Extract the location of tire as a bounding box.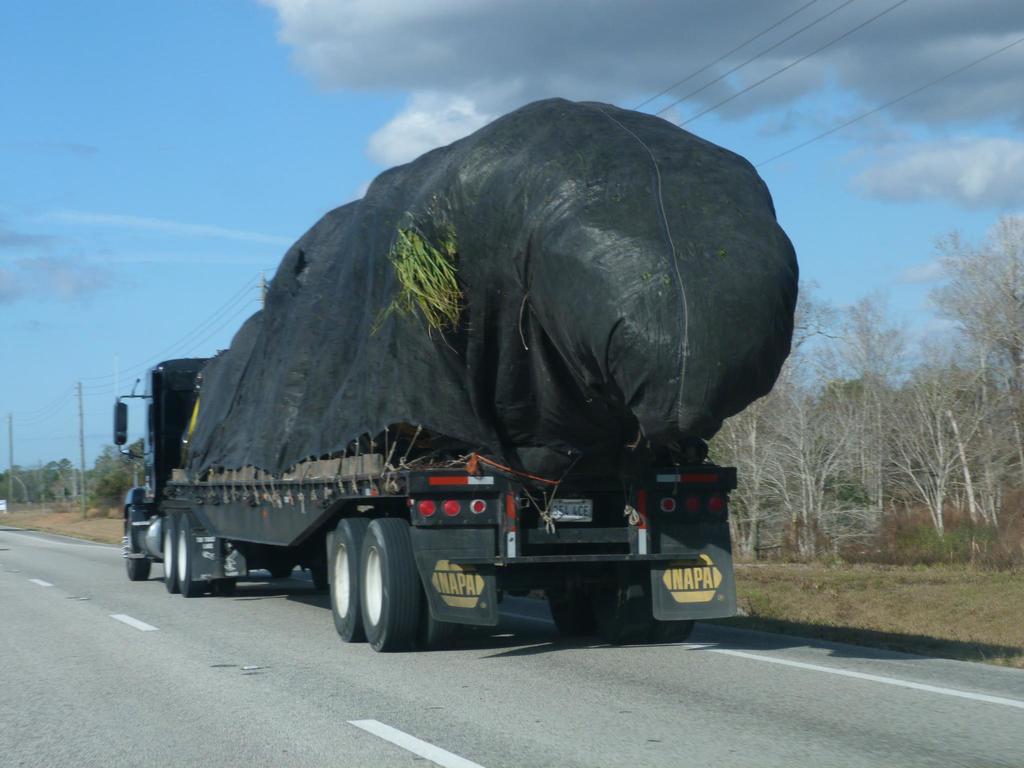
120,508,155,580.
